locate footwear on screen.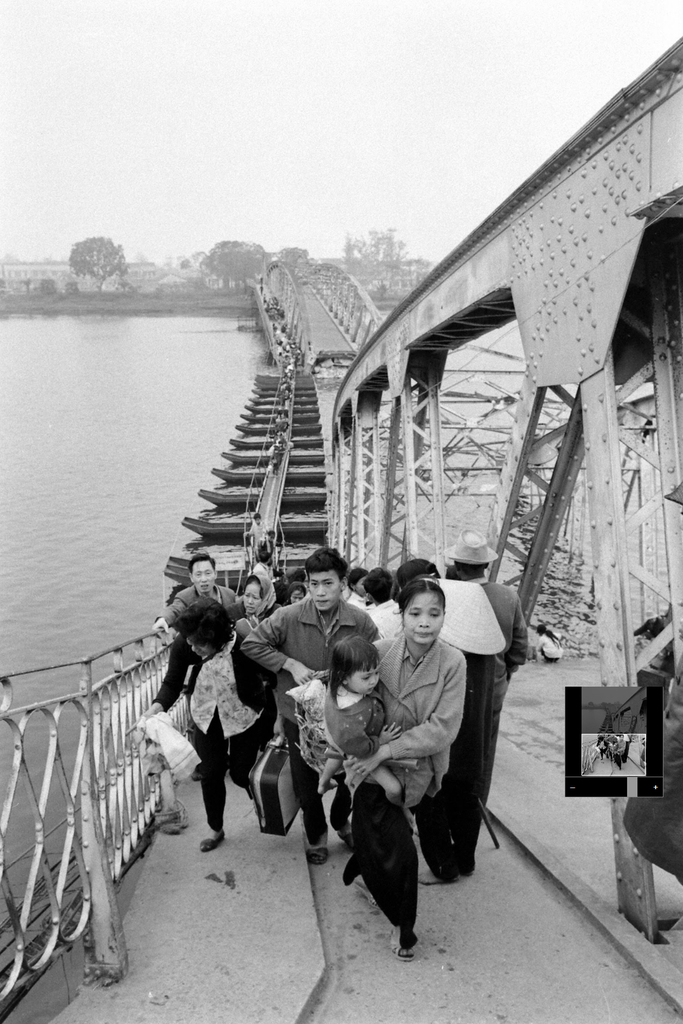
On screen at (left=336, top=824, right=356, bottom=847).
